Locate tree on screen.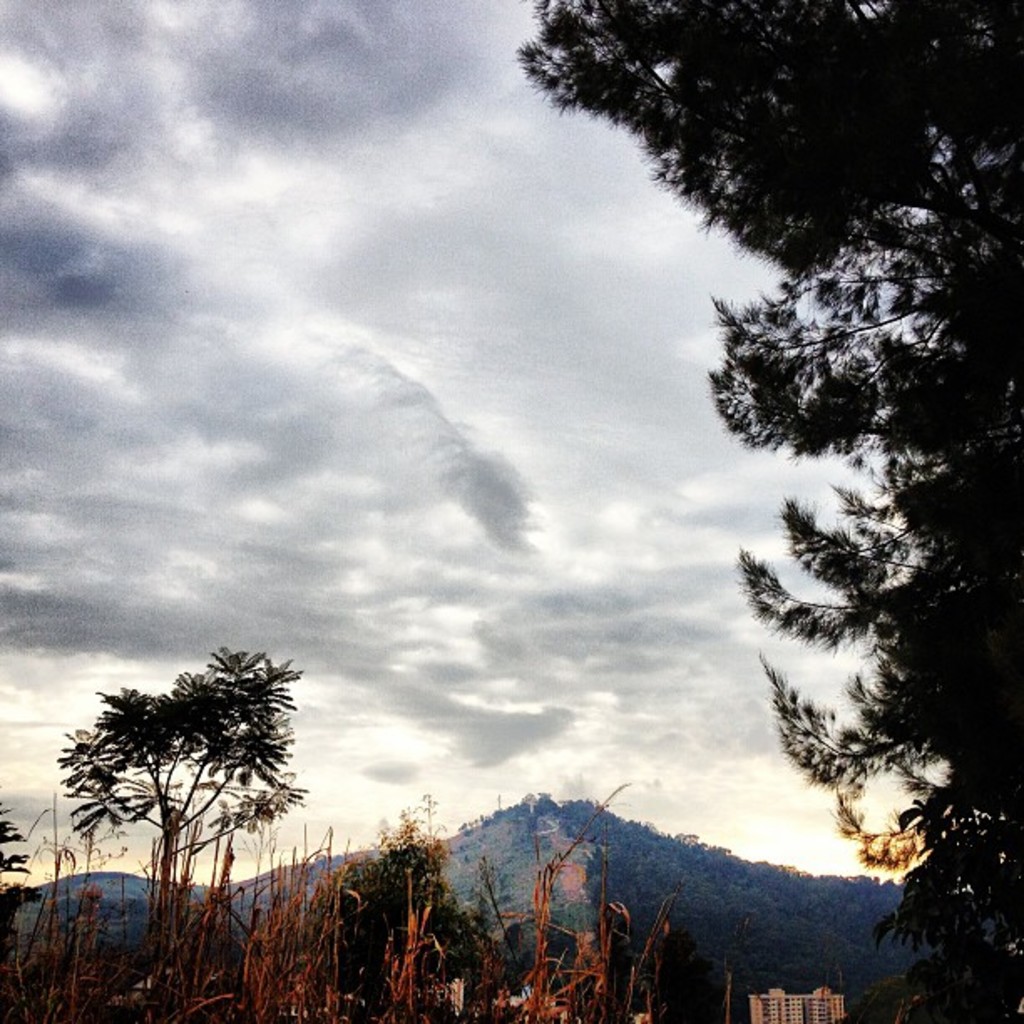
On screen at [52,643,305,1012].
